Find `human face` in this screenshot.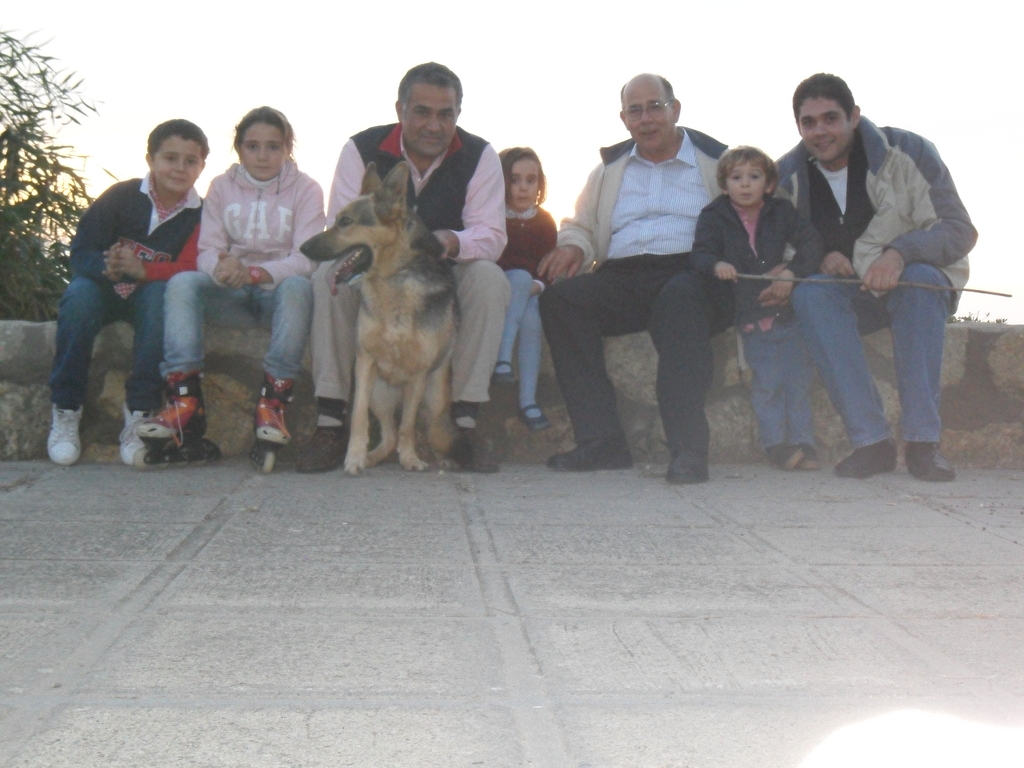
The bounding box for `human face` is pyautogui.locateOnScreen(724, 157, 767, 204).
